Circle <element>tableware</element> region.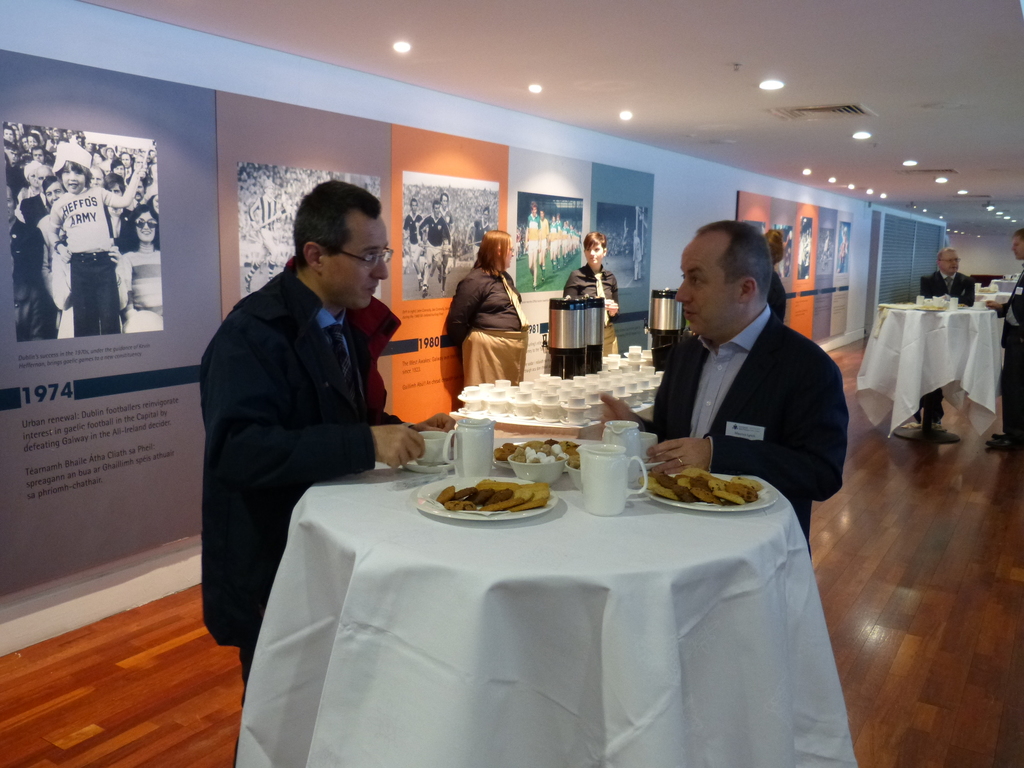
Region: crop(970, 300, 988, 310).
